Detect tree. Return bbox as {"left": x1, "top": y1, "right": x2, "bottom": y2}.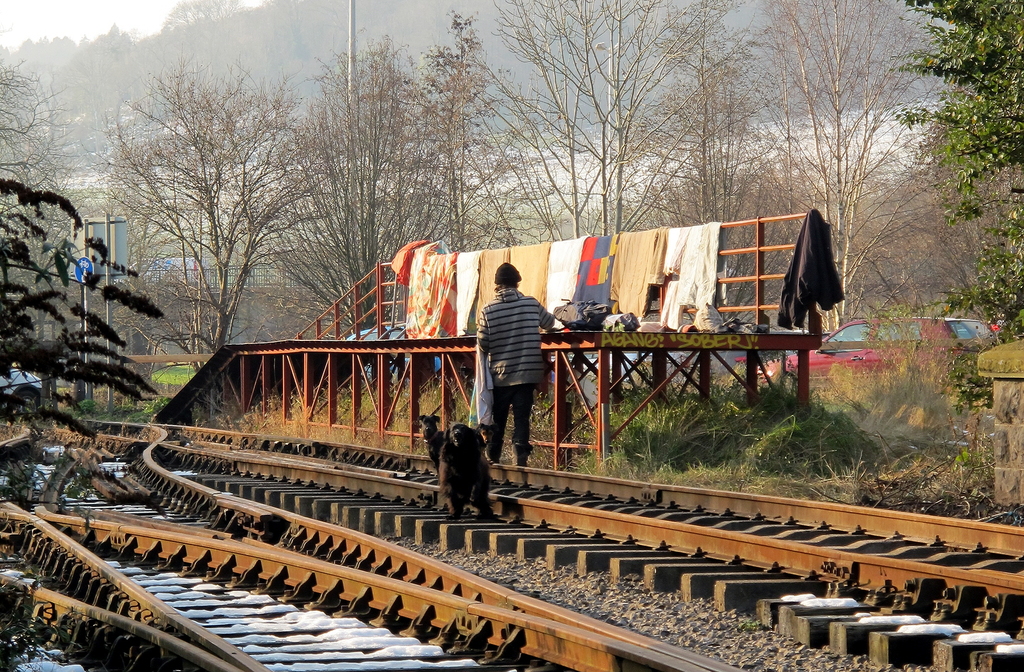
{"left": 891, "top": 0, "right": 1023, "bottom": 411}.
